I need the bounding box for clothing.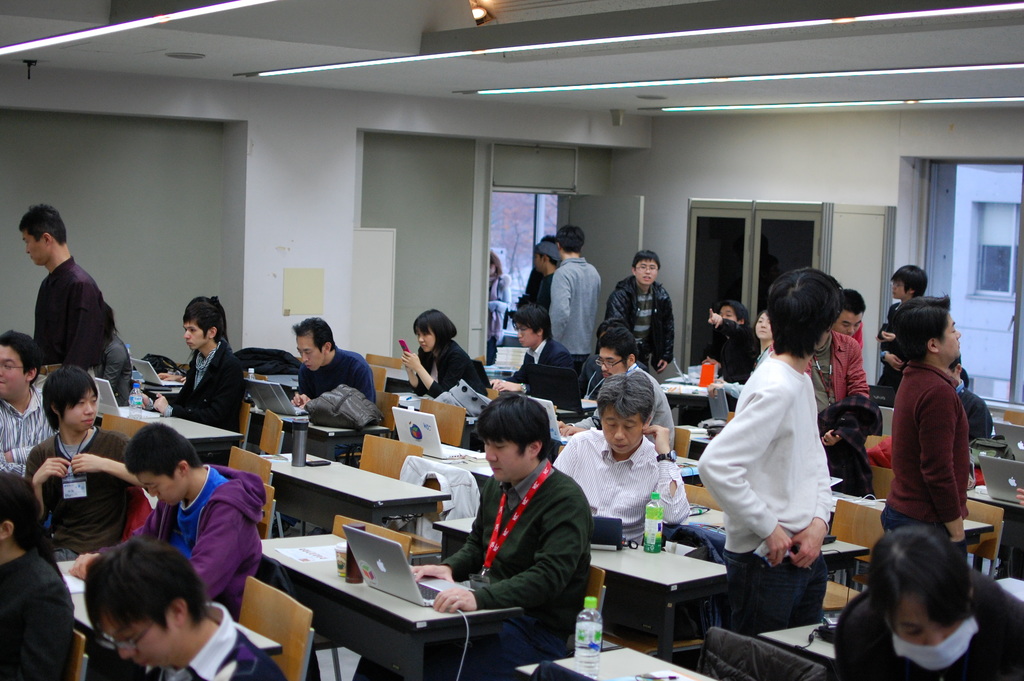
Here it is: 349:452:595:680.
